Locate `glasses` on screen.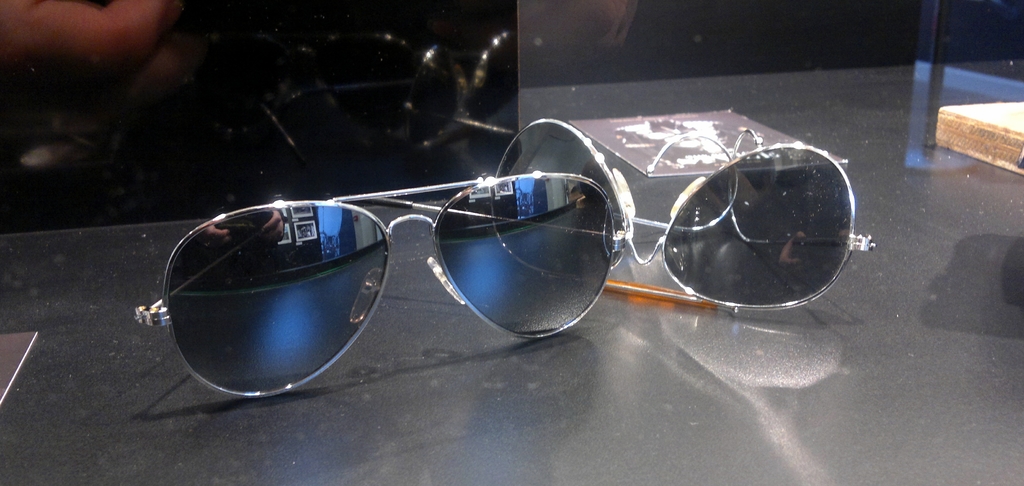
On screen at [168,171,659,353].
